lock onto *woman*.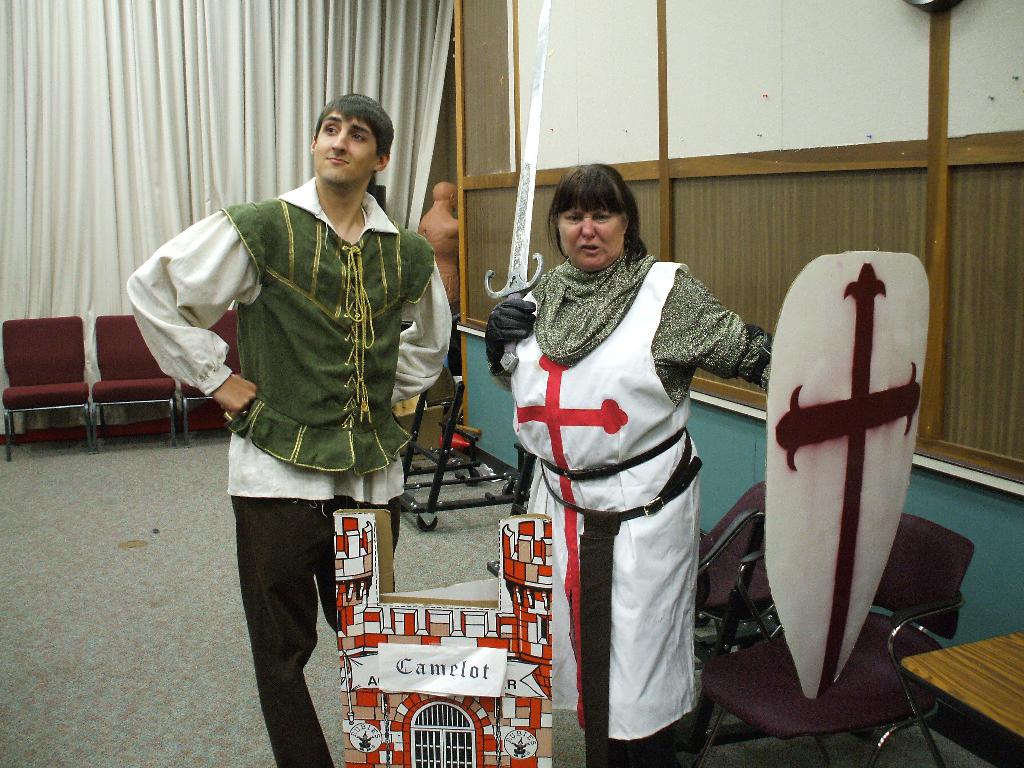
Locked: 495:152:750:759.
